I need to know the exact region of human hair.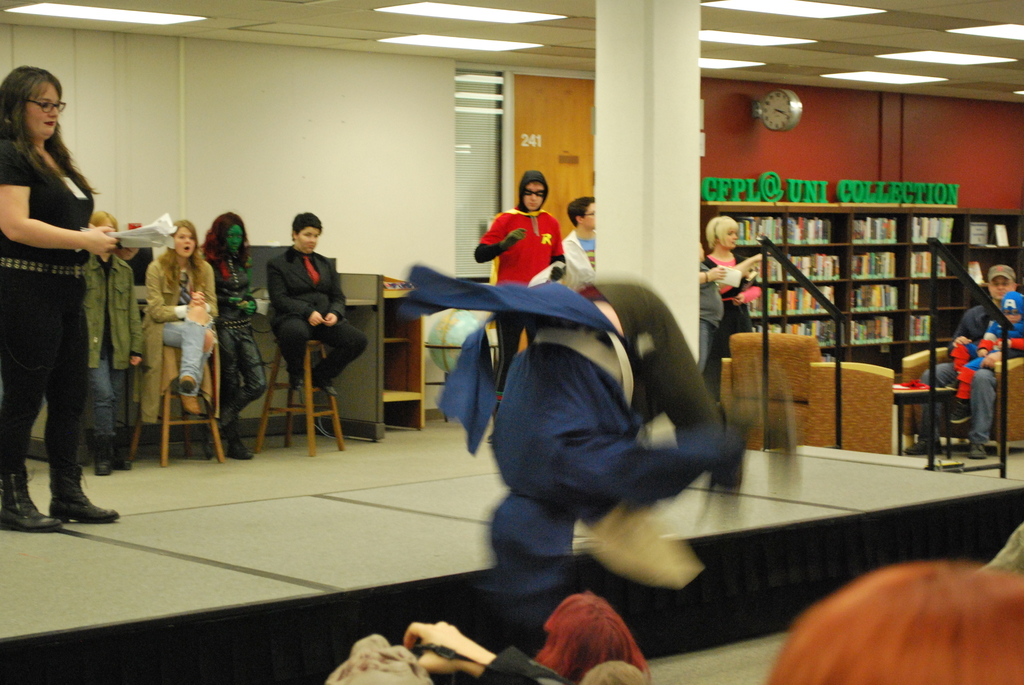
Region: locate(0, 65, 101, 196).
